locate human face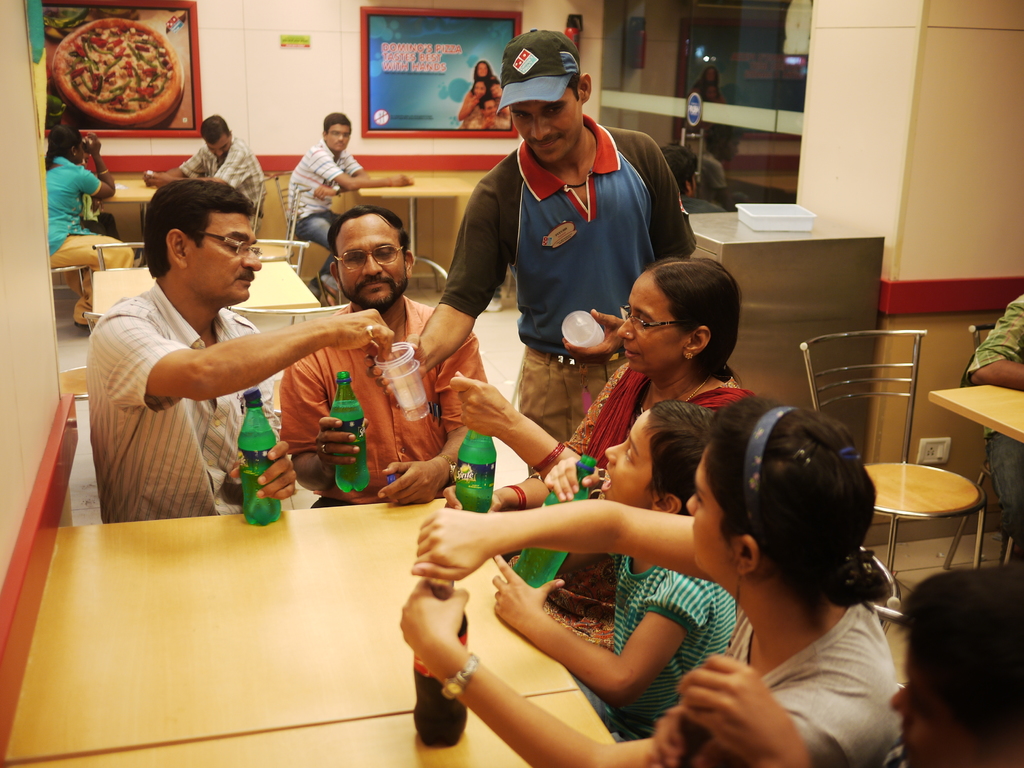
509/77/589/163
